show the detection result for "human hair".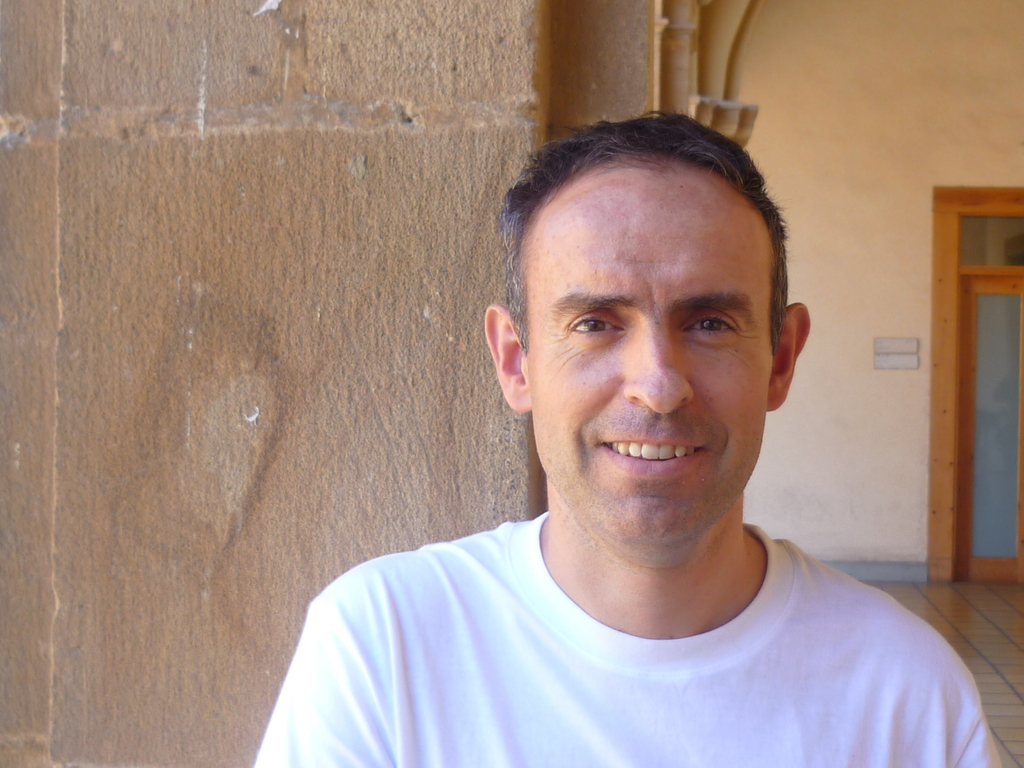
<region>503, 120, 790, 351</region>.
